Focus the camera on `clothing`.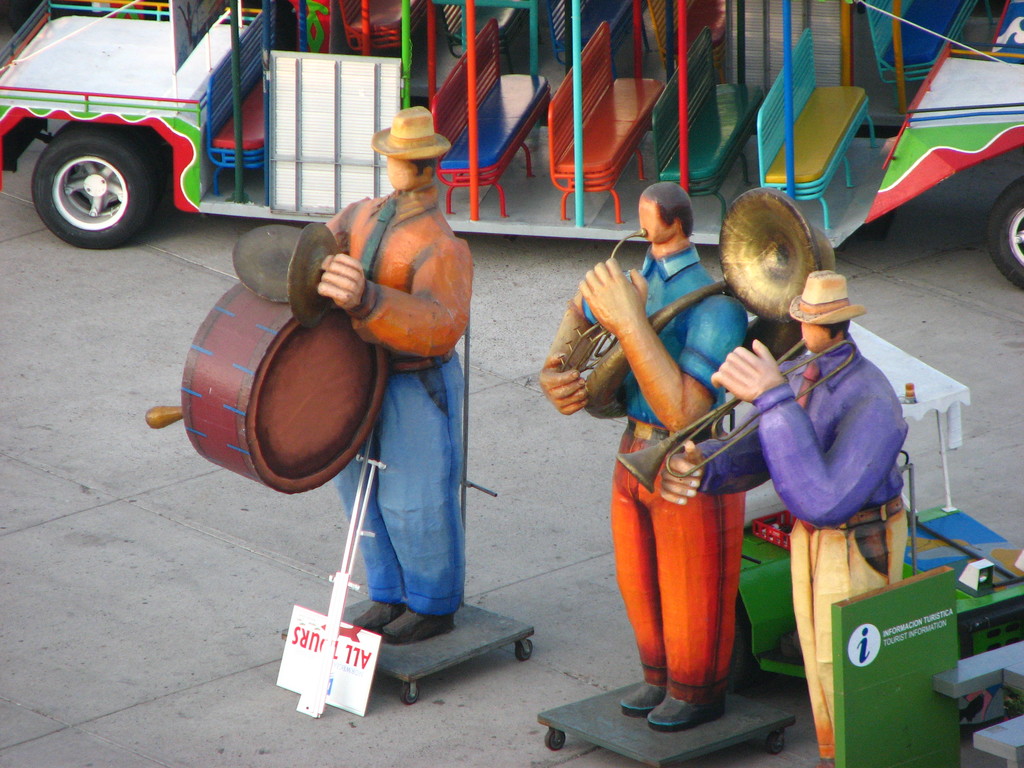
Focus region: bbox=[570, 234, 753, 687].
